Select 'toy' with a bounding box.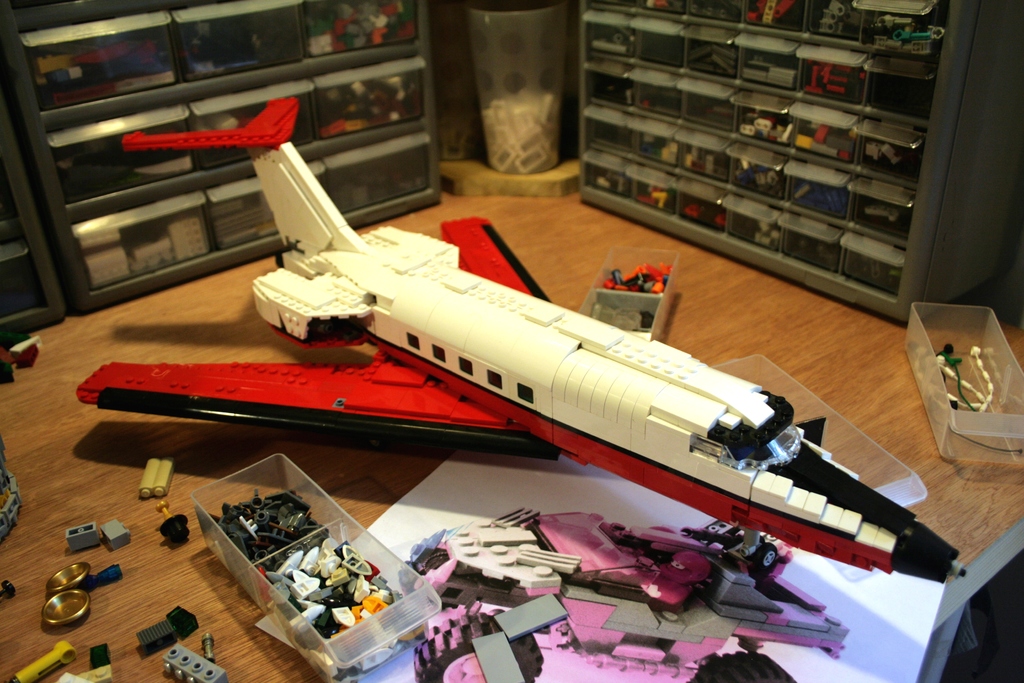
x1=138, y1=616, x2=177, y2=652.
